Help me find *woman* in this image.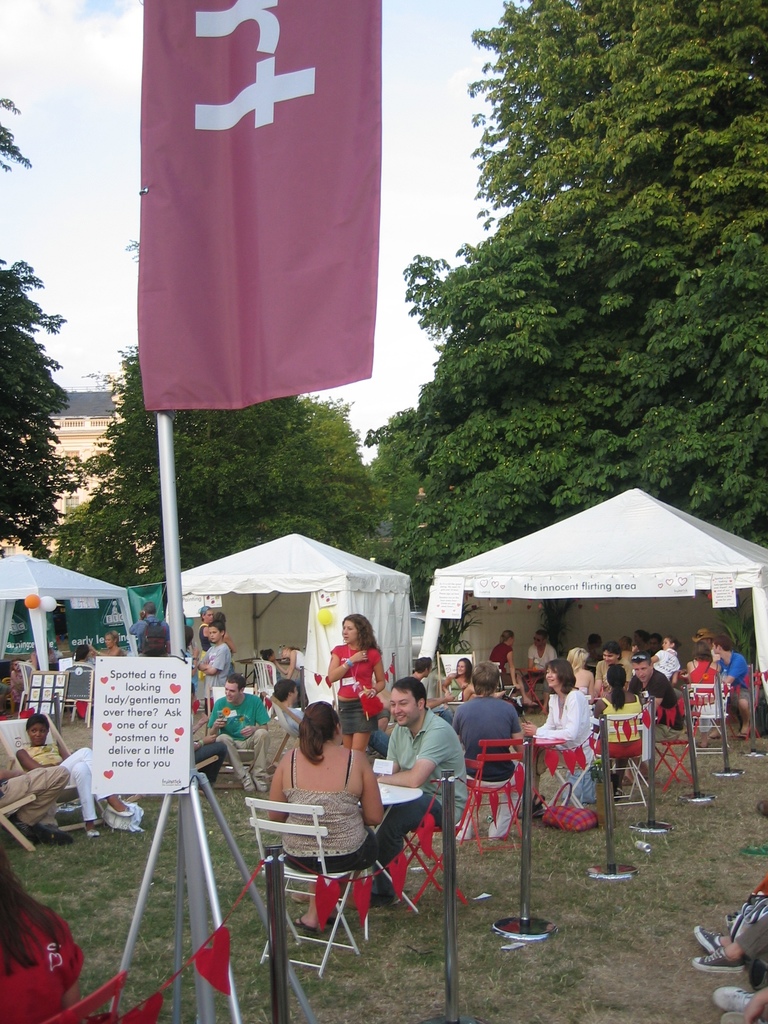
Found it: left=593, top=664, right=644, bottom=799.
